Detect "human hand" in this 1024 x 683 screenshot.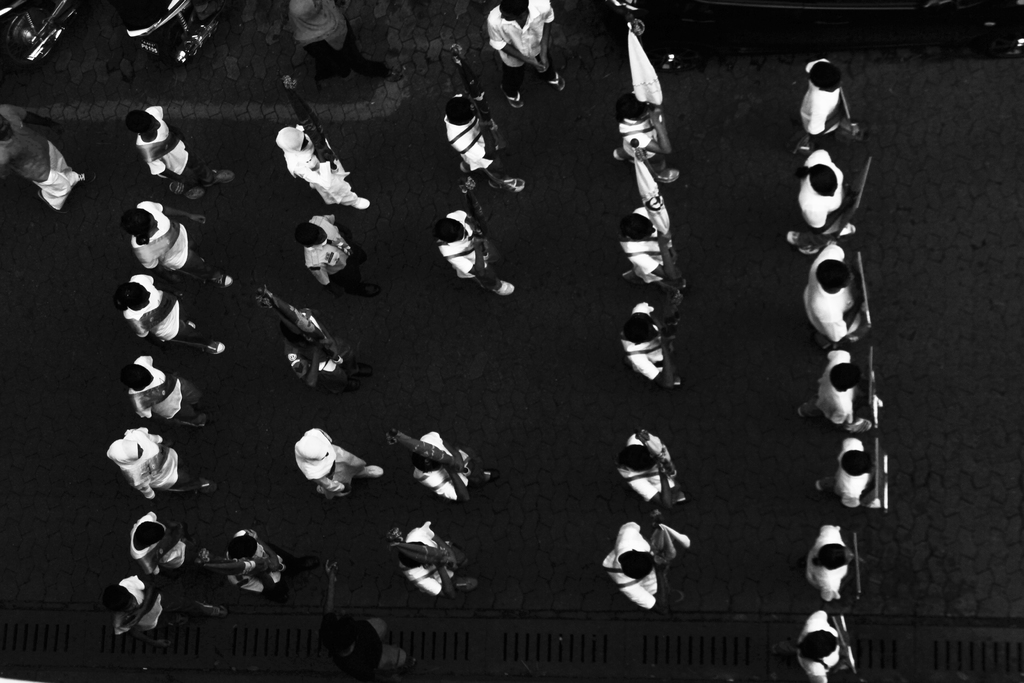
Detection: [129, 608, 141, 625].
